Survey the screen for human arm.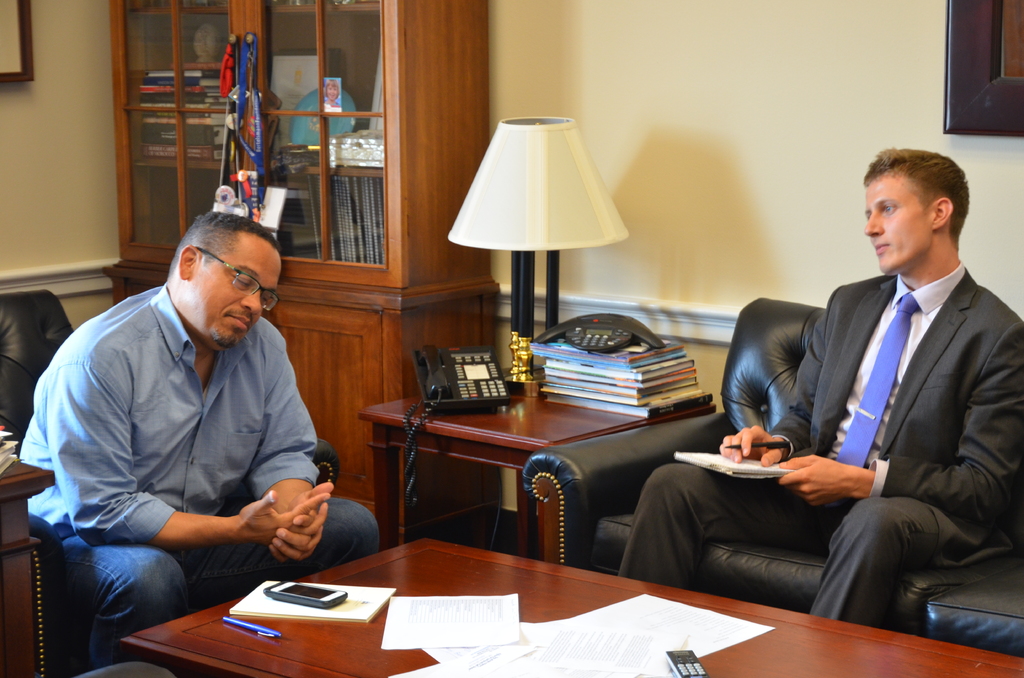
Survey found: region(778, 330, 1023, 522).
